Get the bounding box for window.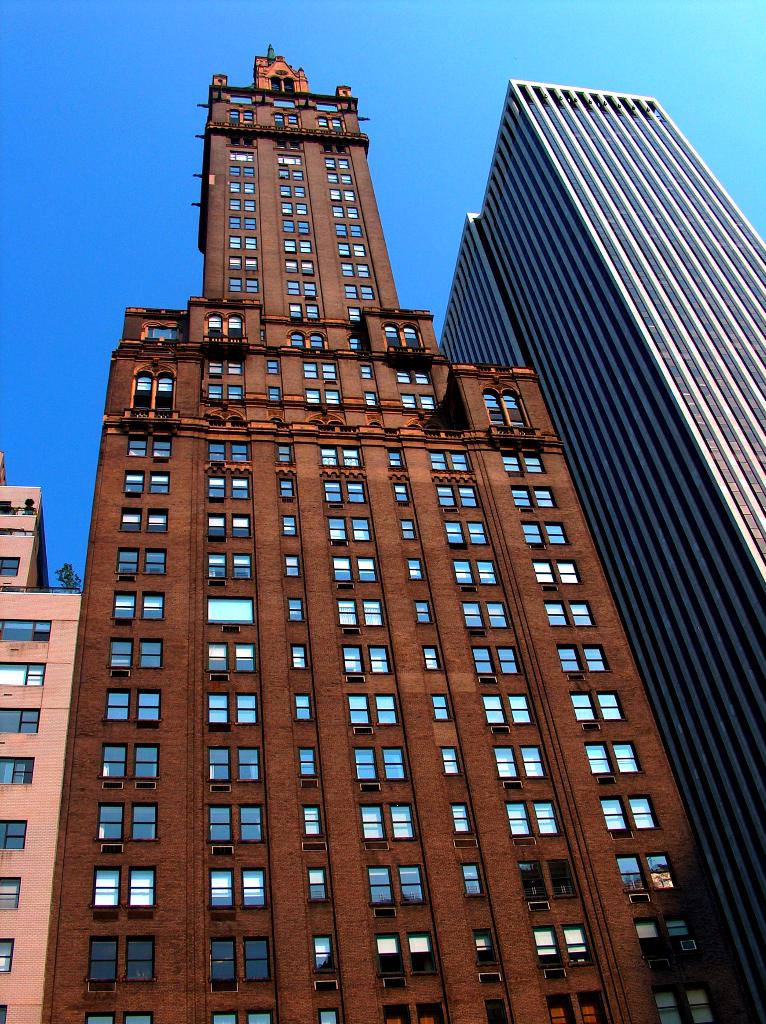
Rect(545, 598, 596, 629).
